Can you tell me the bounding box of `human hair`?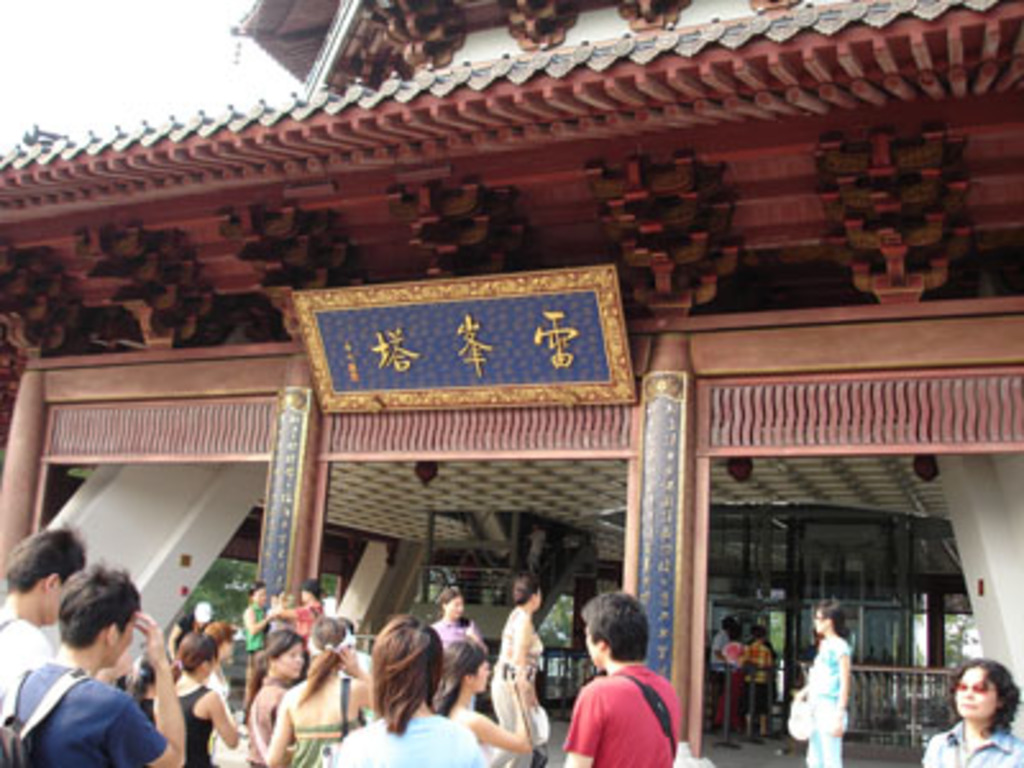
x1=51 y1=556 x2=143 y2=653.
